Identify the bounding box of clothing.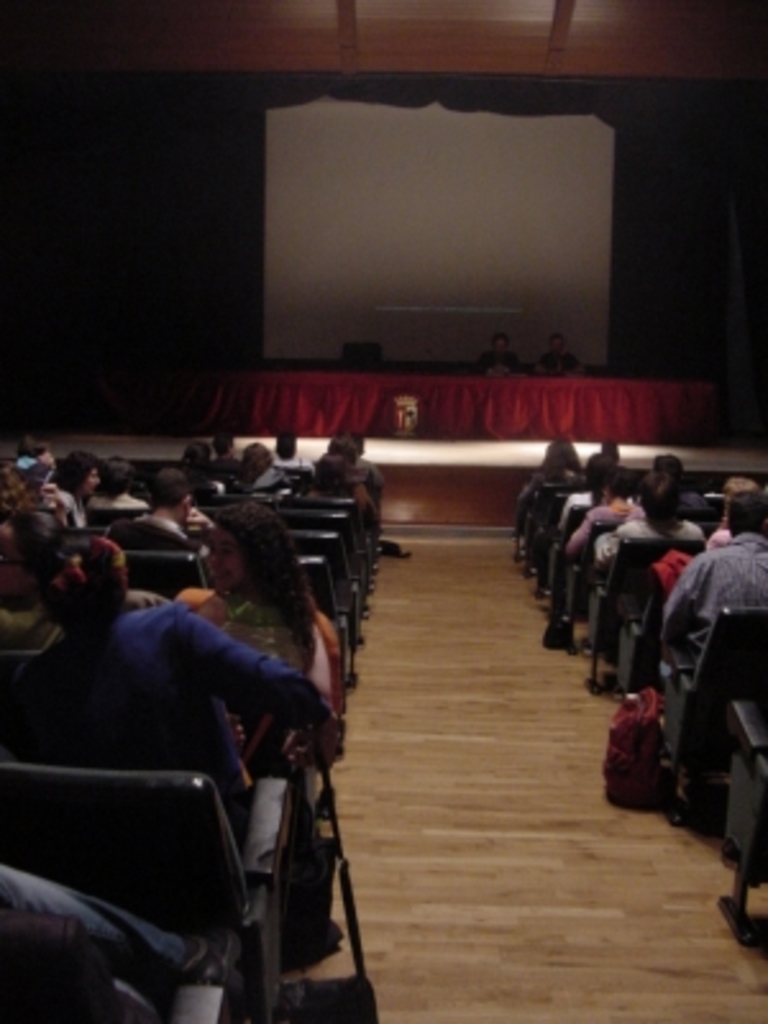
(655,532,765,689).
